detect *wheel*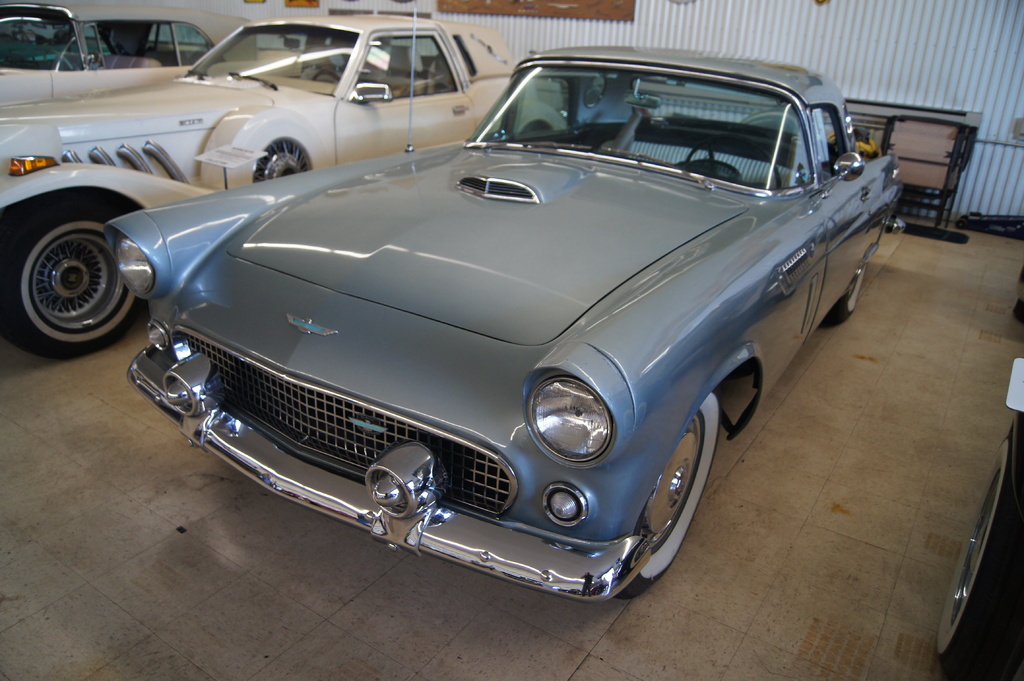
252,138,312,183
